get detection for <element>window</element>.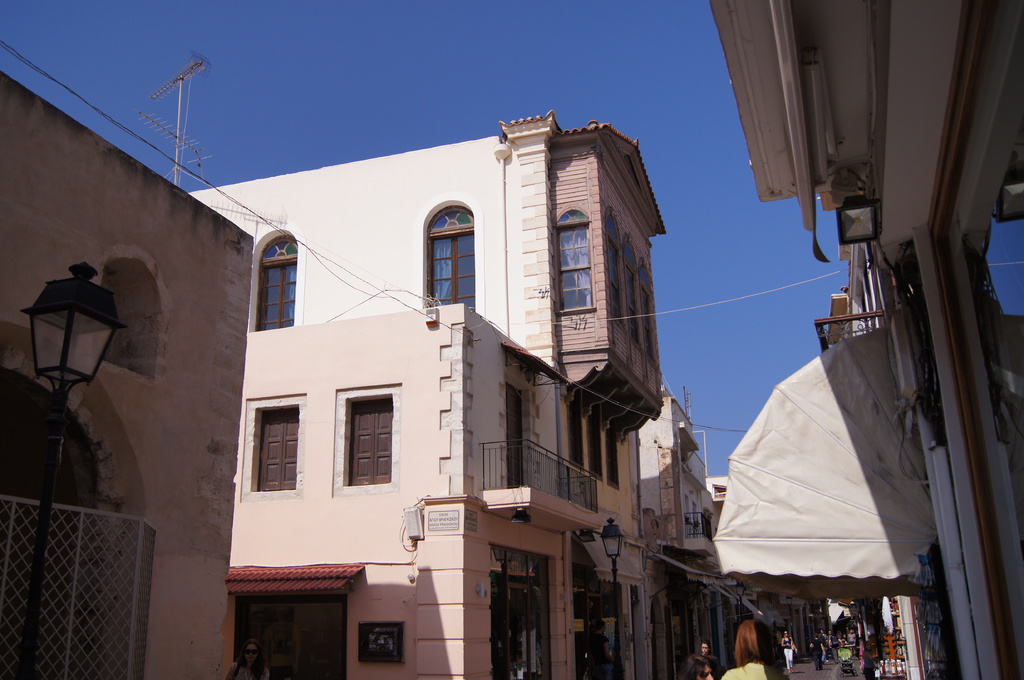
Detection: bbox=(607, 209, 657, 355).
